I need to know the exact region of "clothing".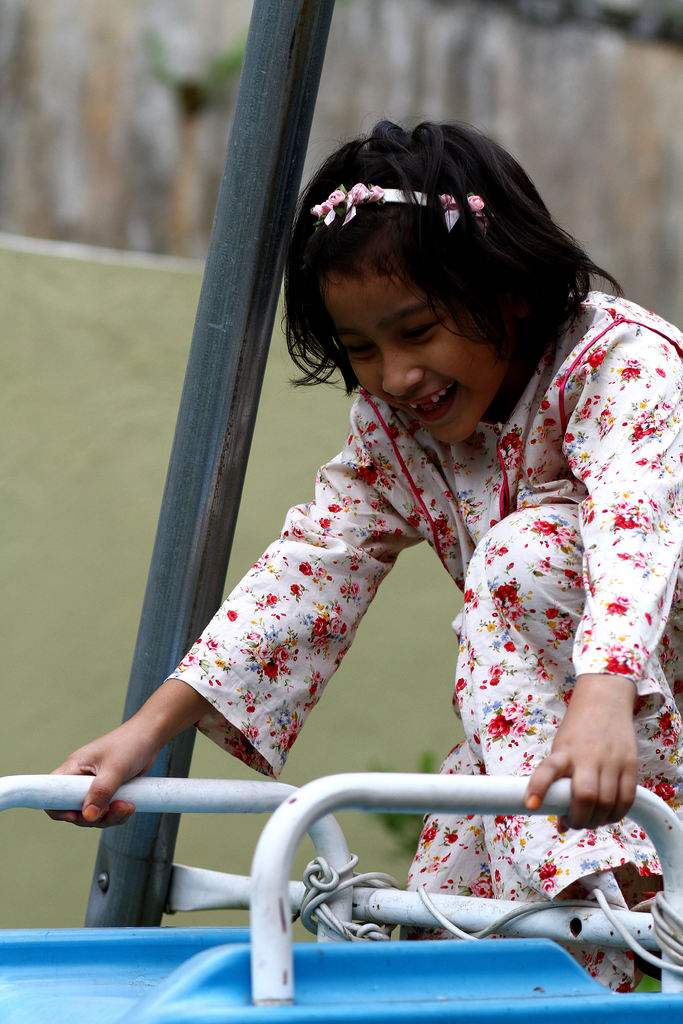
Region: <region>160, 276, 682, 1005</region>.
